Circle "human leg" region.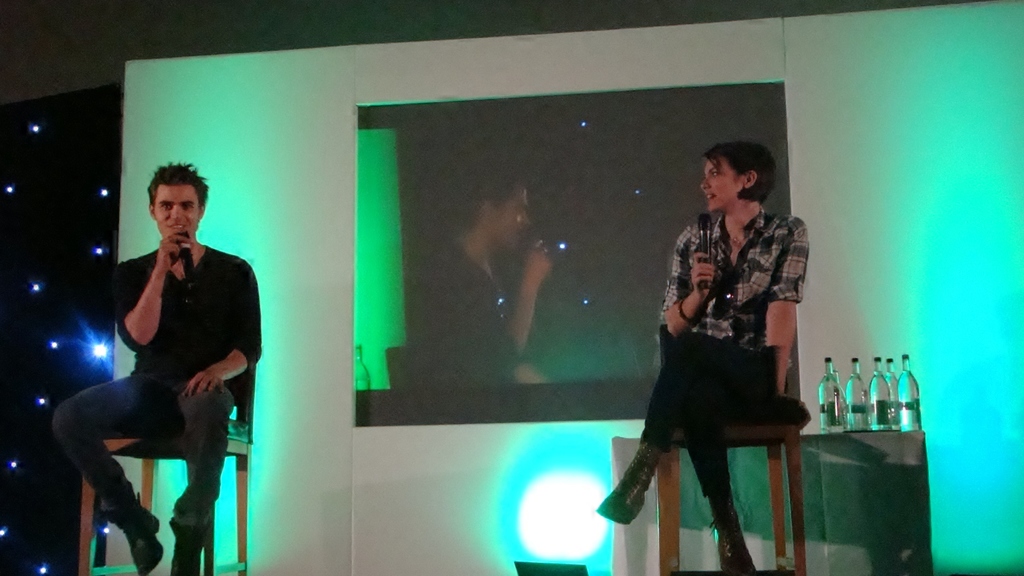
Region: <bbox>593, 348, 774, 525</bbox>.
